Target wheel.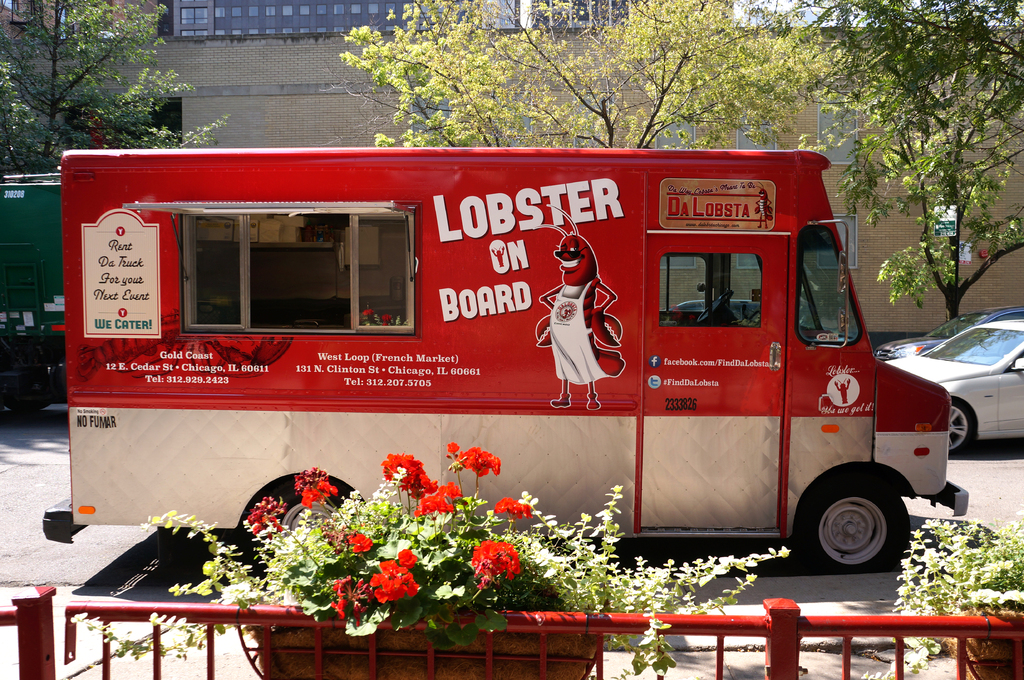
Target region: <bbox>694, 289, 730, 324</bbox>.
